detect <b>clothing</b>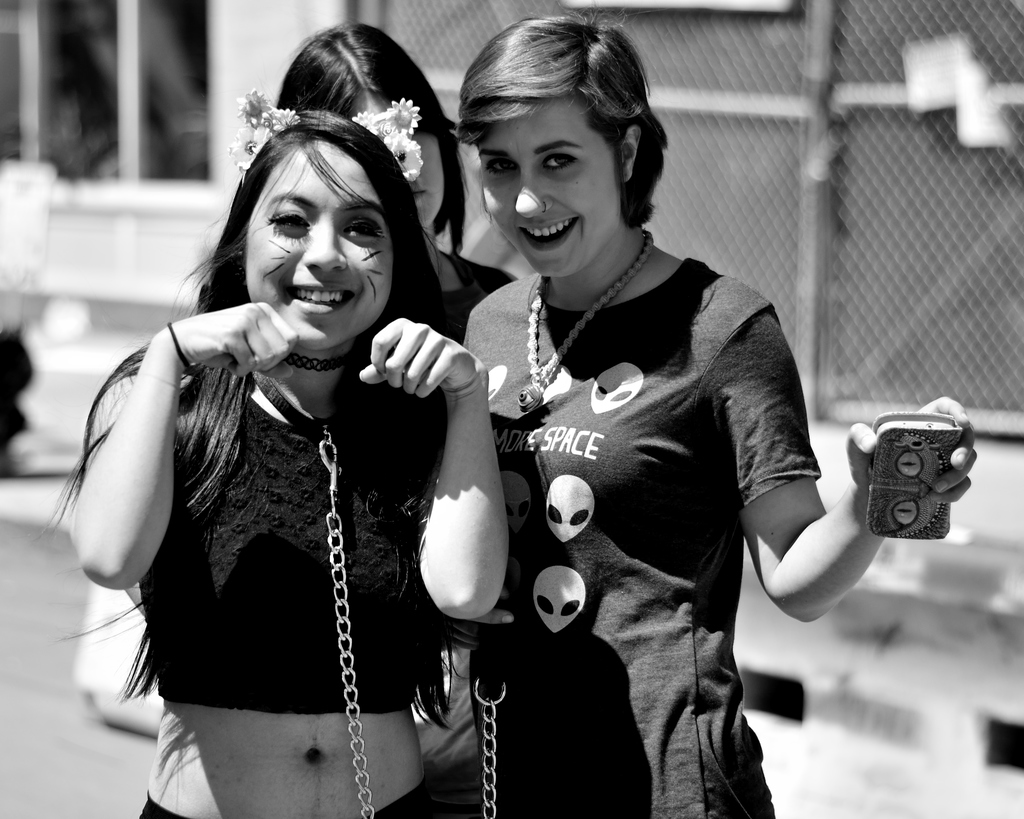
x1=137, y1=370, x2=448, y2=818
